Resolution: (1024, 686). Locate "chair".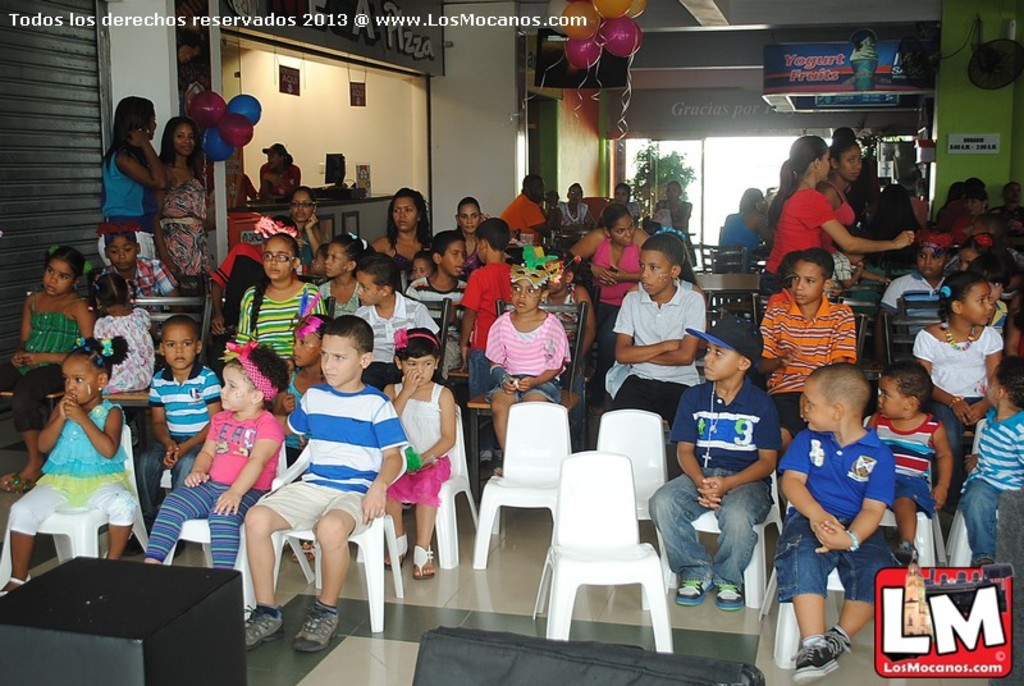
[left=879, top=506, right=938, bottom=568].
